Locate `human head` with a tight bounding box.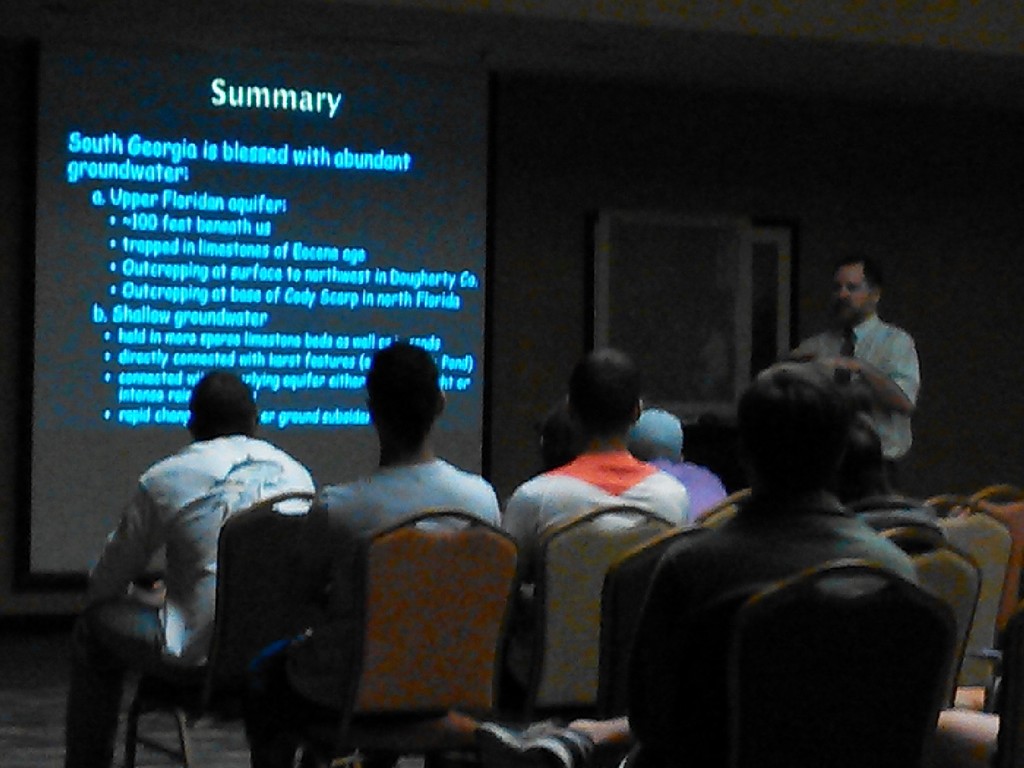
locate(564, 348, 639, 438).
